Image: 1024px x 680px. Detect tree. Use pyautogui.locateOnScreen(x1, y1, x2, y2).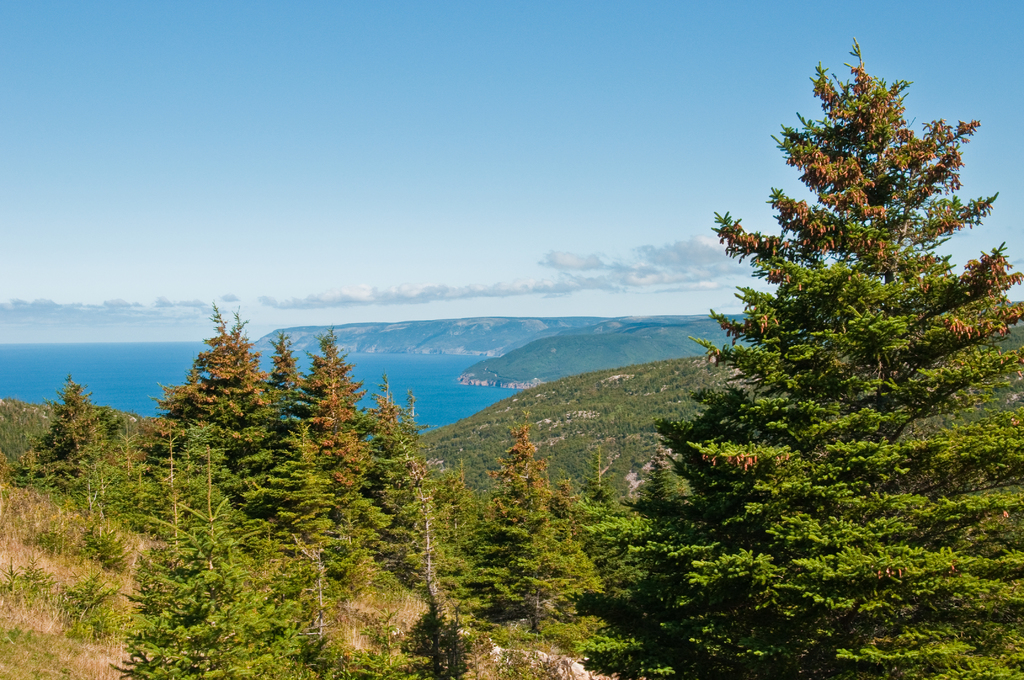
pyautogui.locateOnScreen(555, 36, 1023, 679).
